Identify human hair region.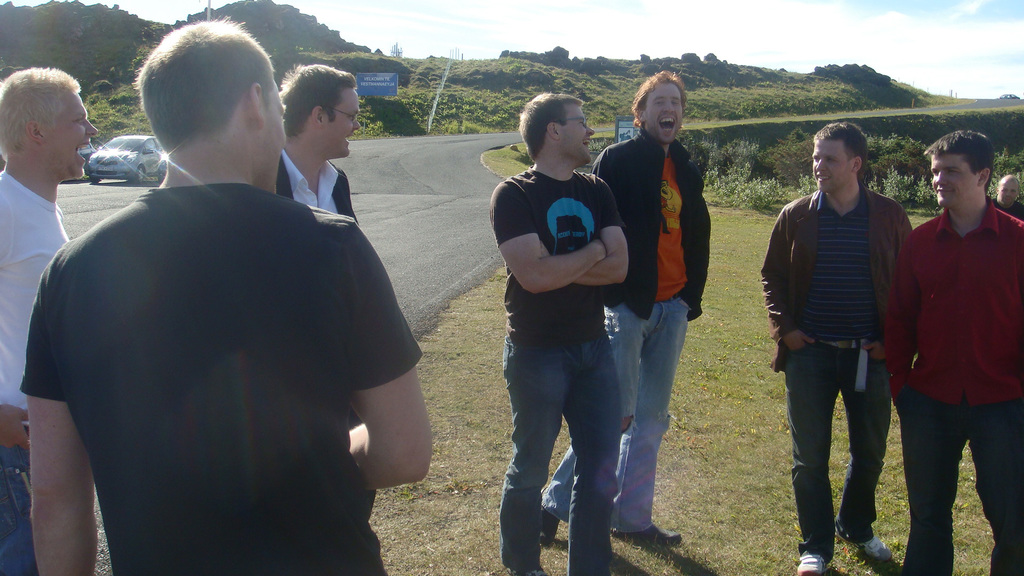
Region: 284,61,360,138.
